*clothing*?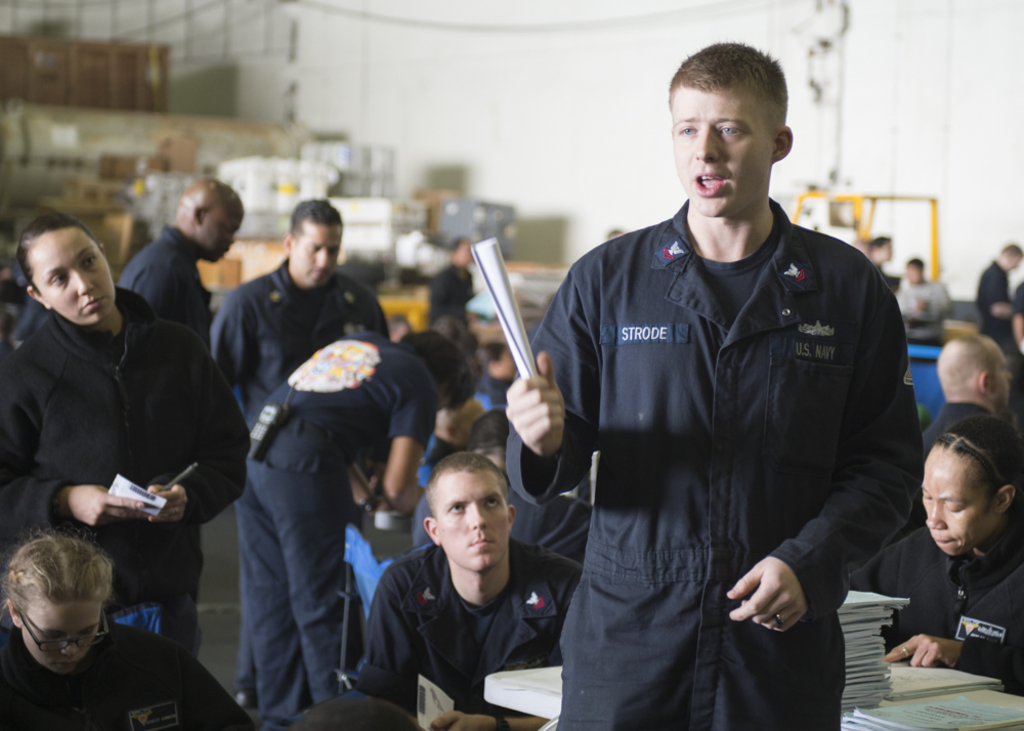
x1=513, y1=487, x2=601, y2=562
